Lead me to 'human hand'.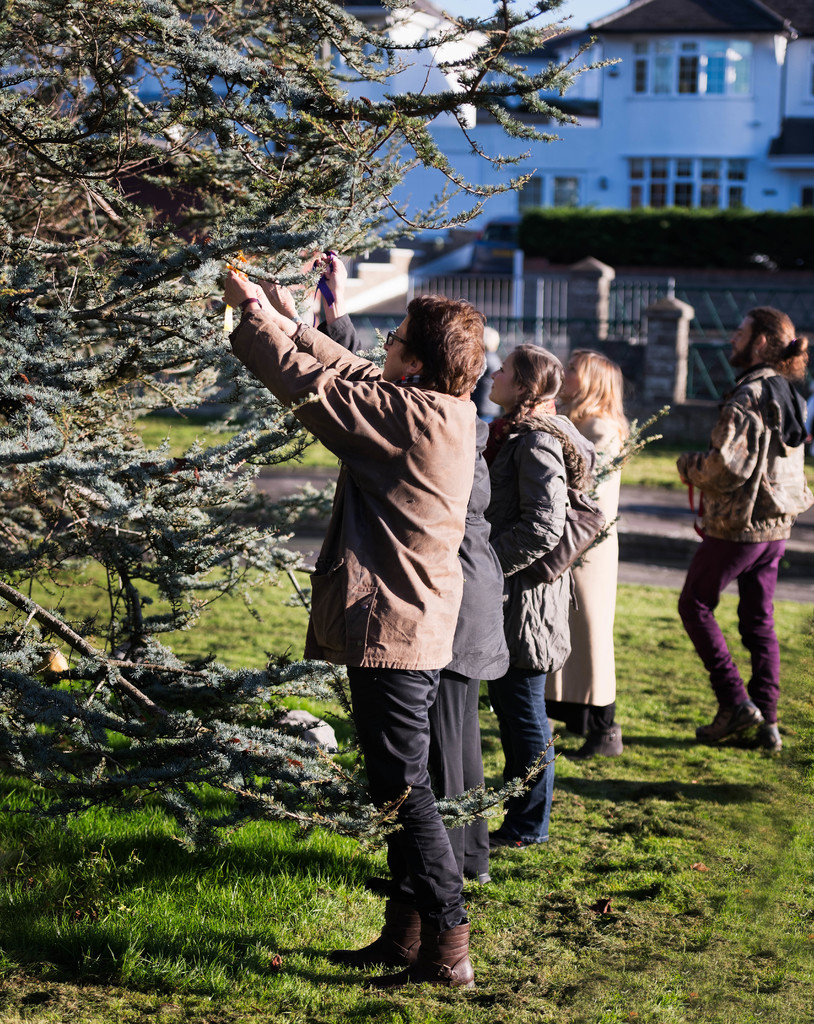
Lead to 219:267:257:310.
